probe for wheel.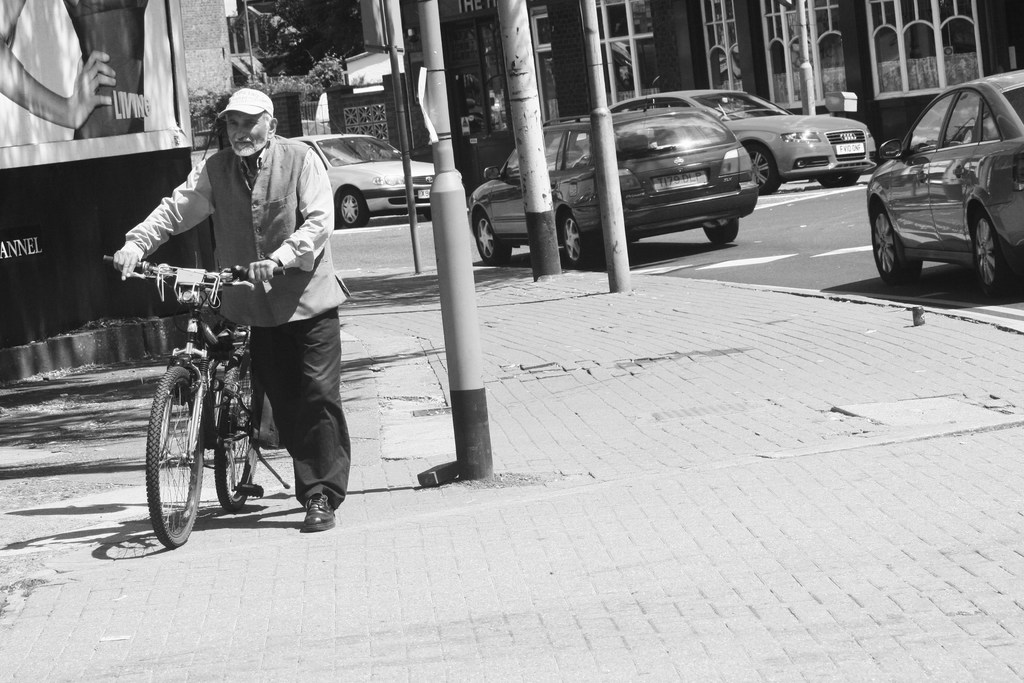
Probe result: (335,187,367,231).
